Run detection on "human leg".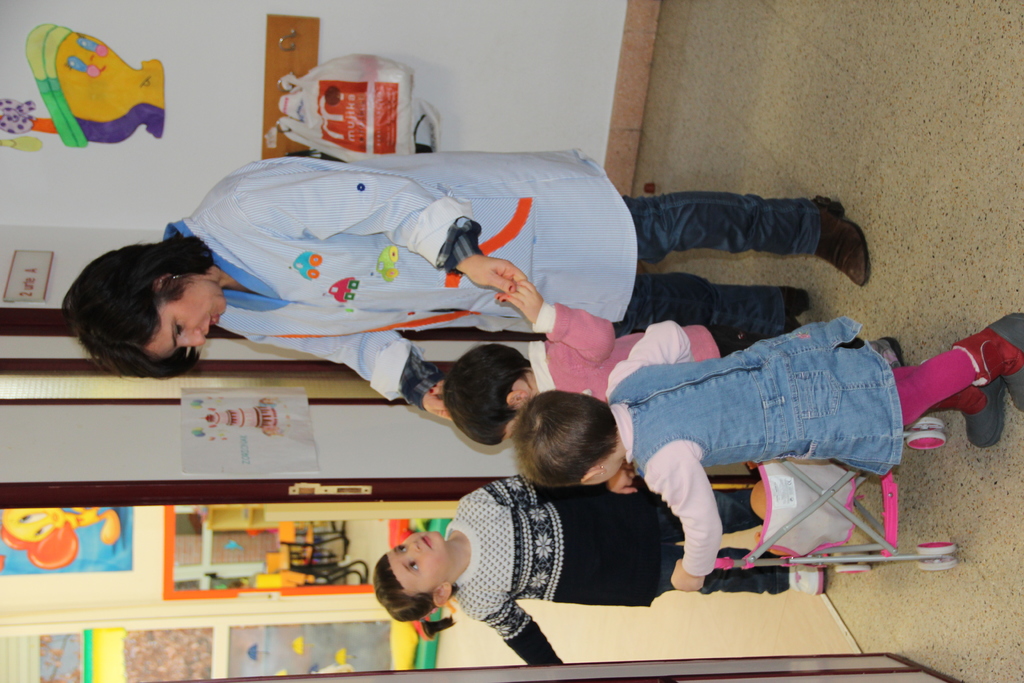
Result: <region>716, 483, 776, 523</region>.
